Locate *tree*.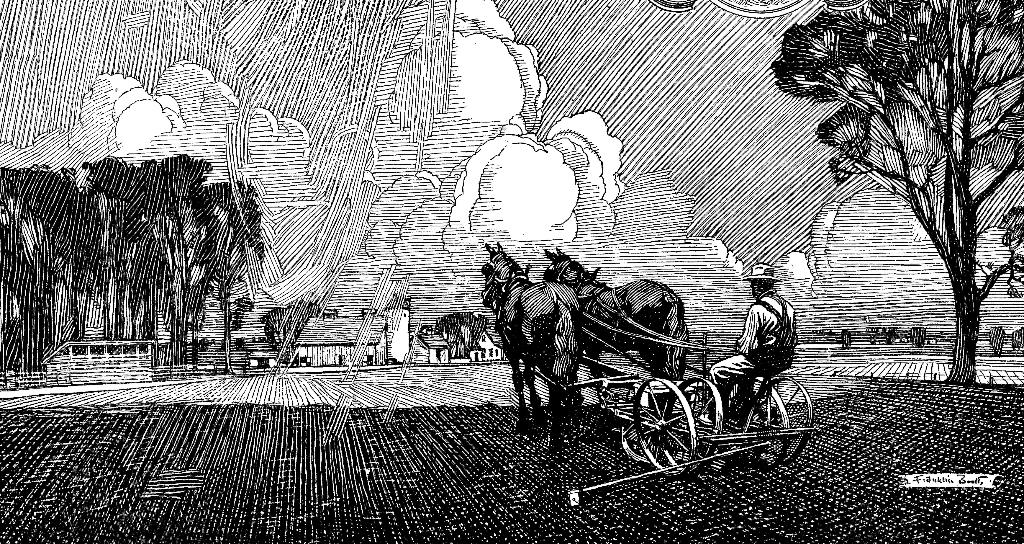
Bounding box: (left=767, top=0, right=1023, bottom=390).
